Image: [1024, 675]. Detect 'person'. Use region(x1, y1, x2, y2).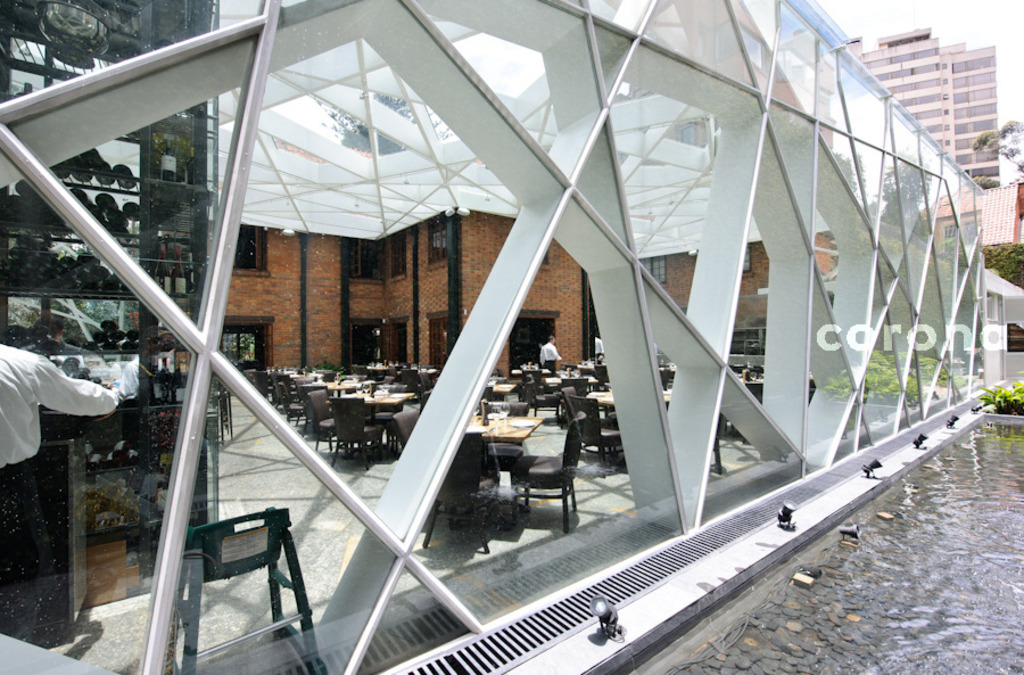
region(589, 327, 605, 364).
